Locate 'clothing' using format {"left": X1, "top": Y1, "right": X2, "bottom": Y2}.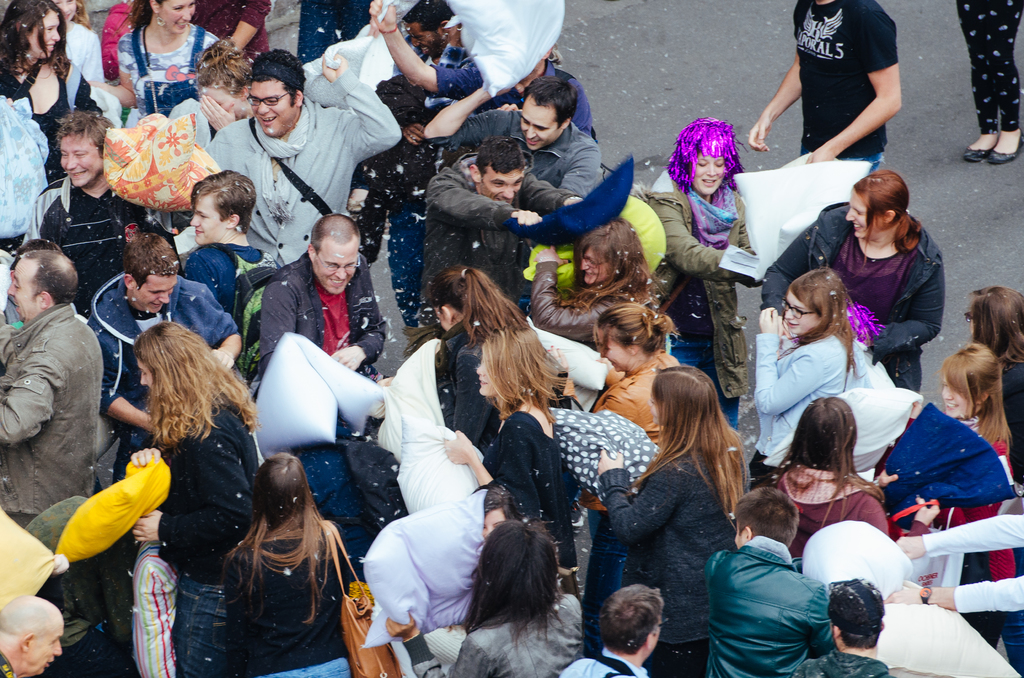
{"left": 195, "top": 0, "right": 275, "bottom": 65}.
